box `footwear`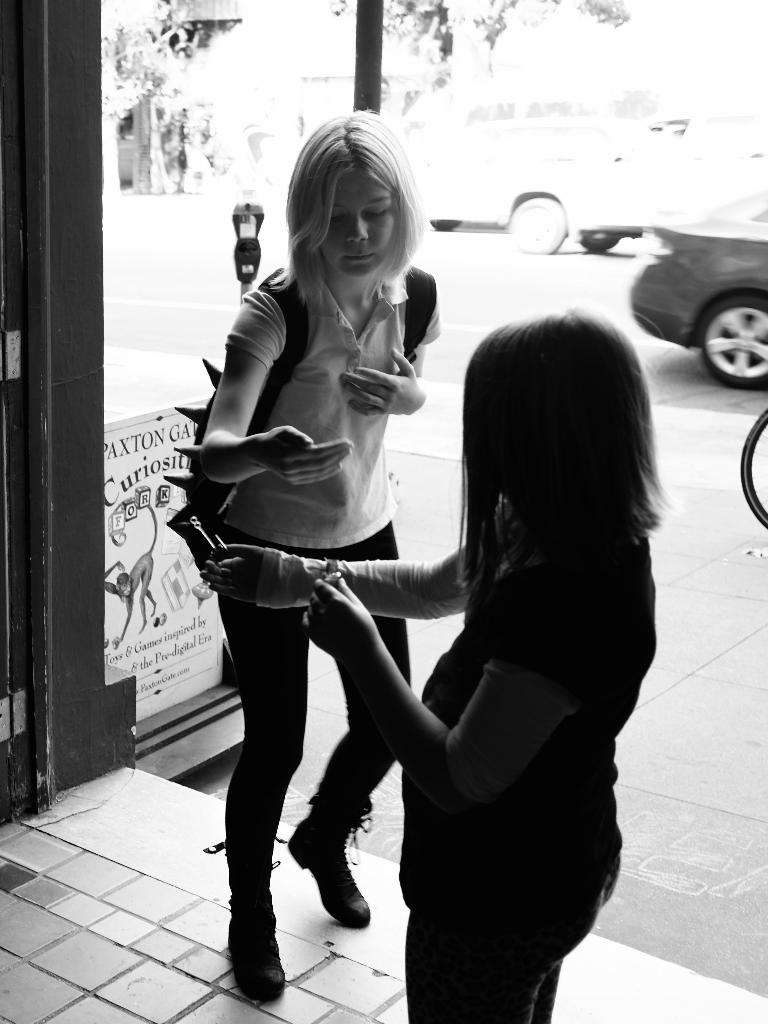
x1=200 y1=838 x2=286 y2=1006
